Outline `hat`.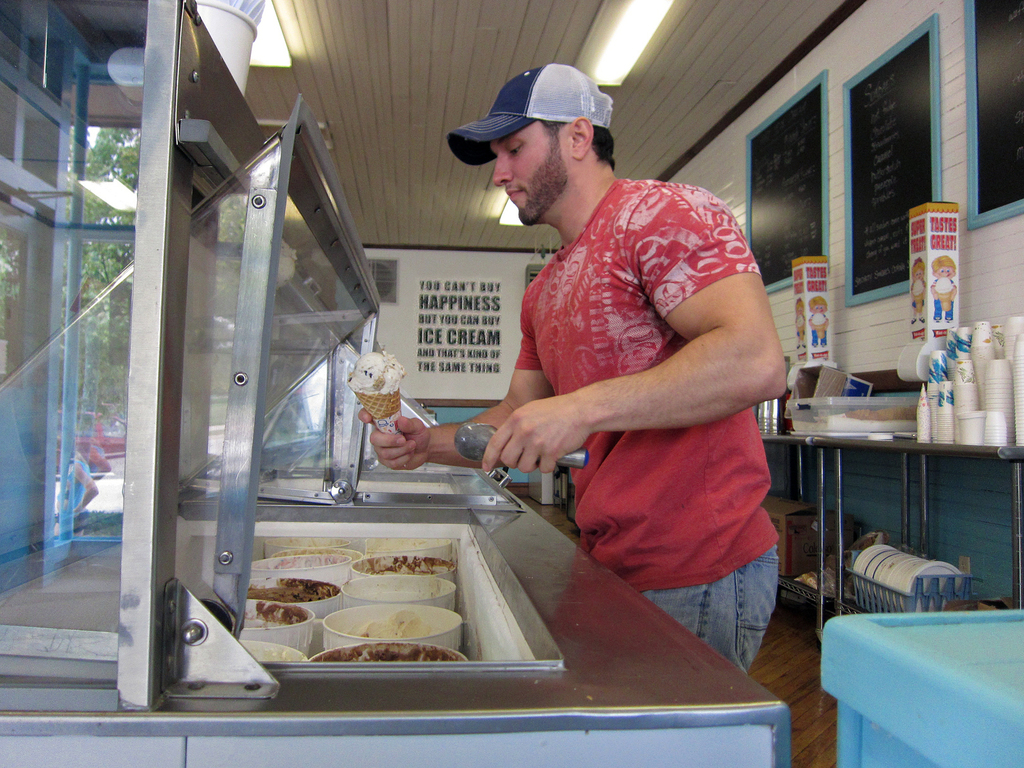
Outline: (left=448, top=61, right=614, bottom=170).
